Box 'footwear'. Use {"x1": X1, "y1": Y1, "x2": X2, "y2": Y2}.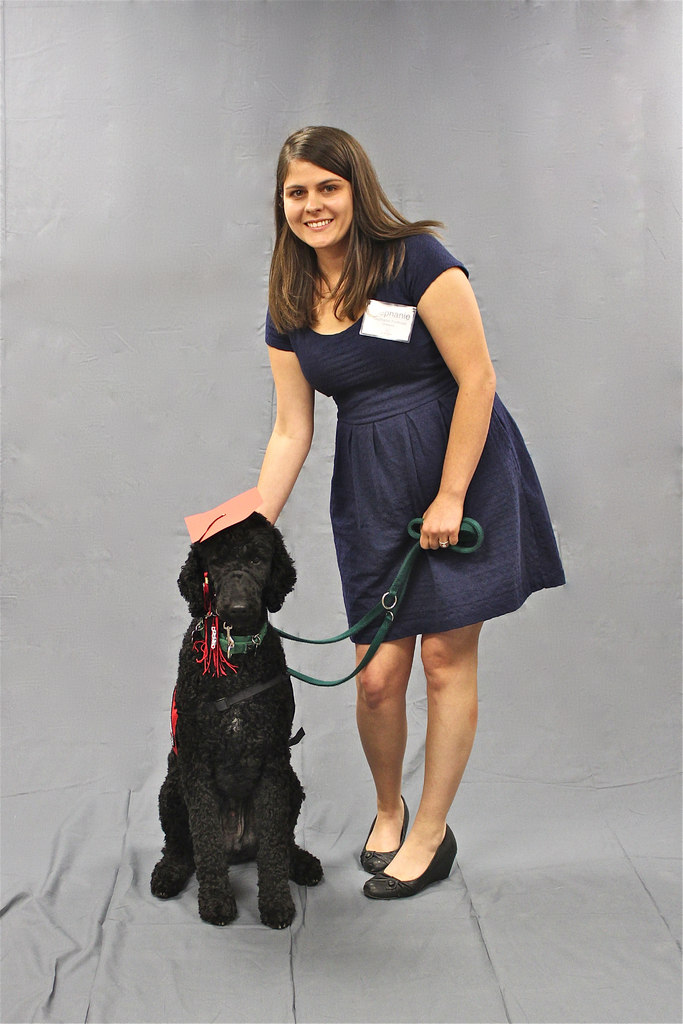
{"x1": 358, "y1": 796, "x2": 407, "y2": 876}.
